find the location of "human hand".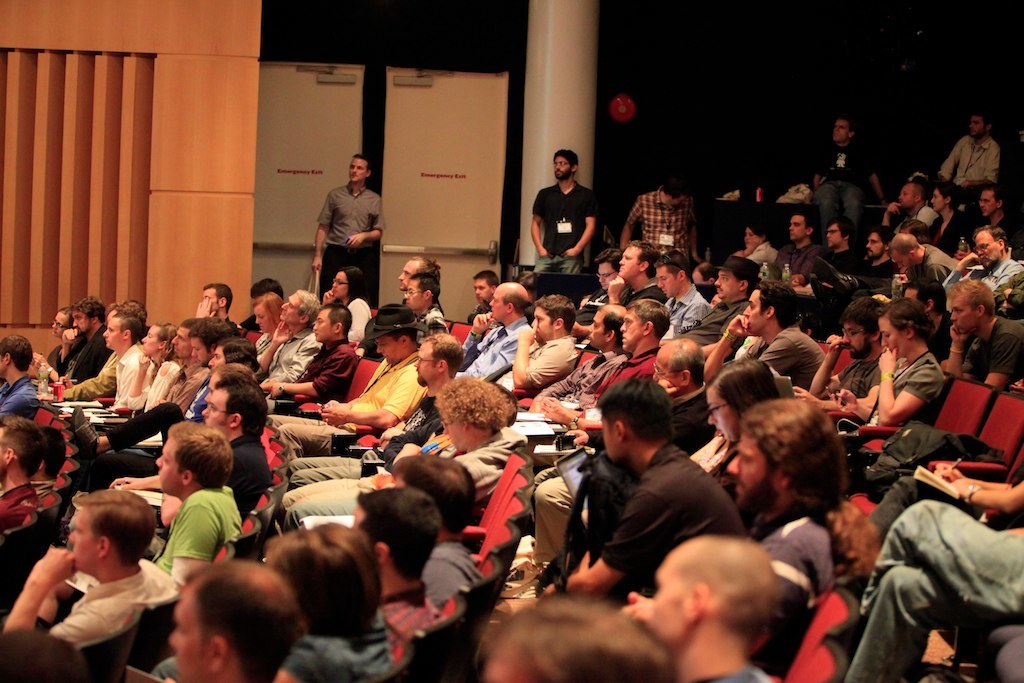
Location: [950, 480, 972, 504].
